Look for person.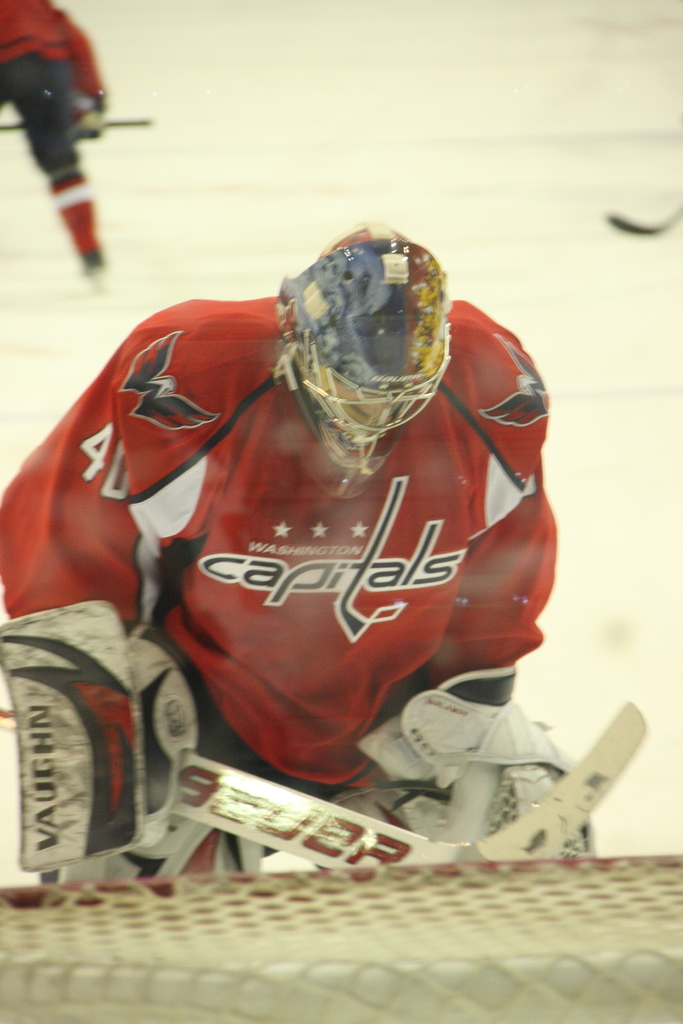
Found: bbox=[0, 223, 590, 858].
